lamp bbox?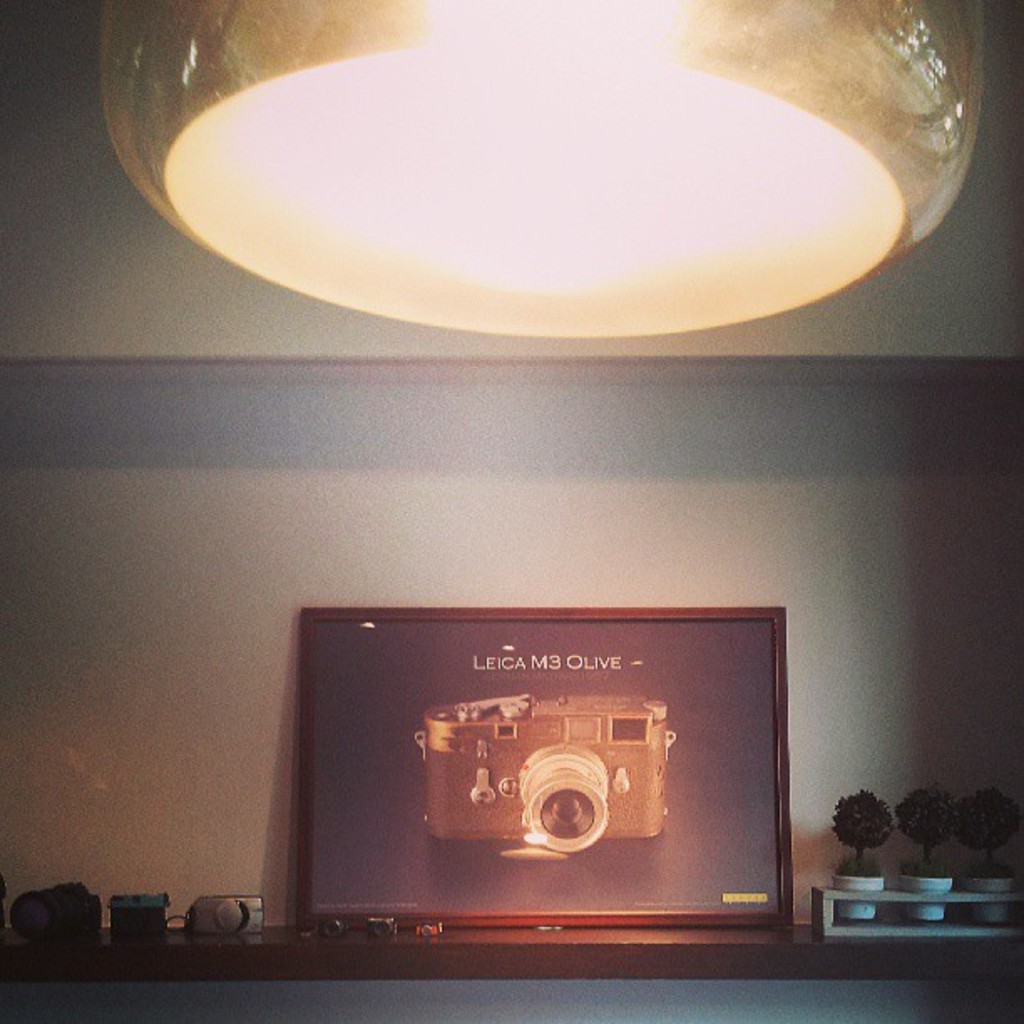
100:0:987:336
